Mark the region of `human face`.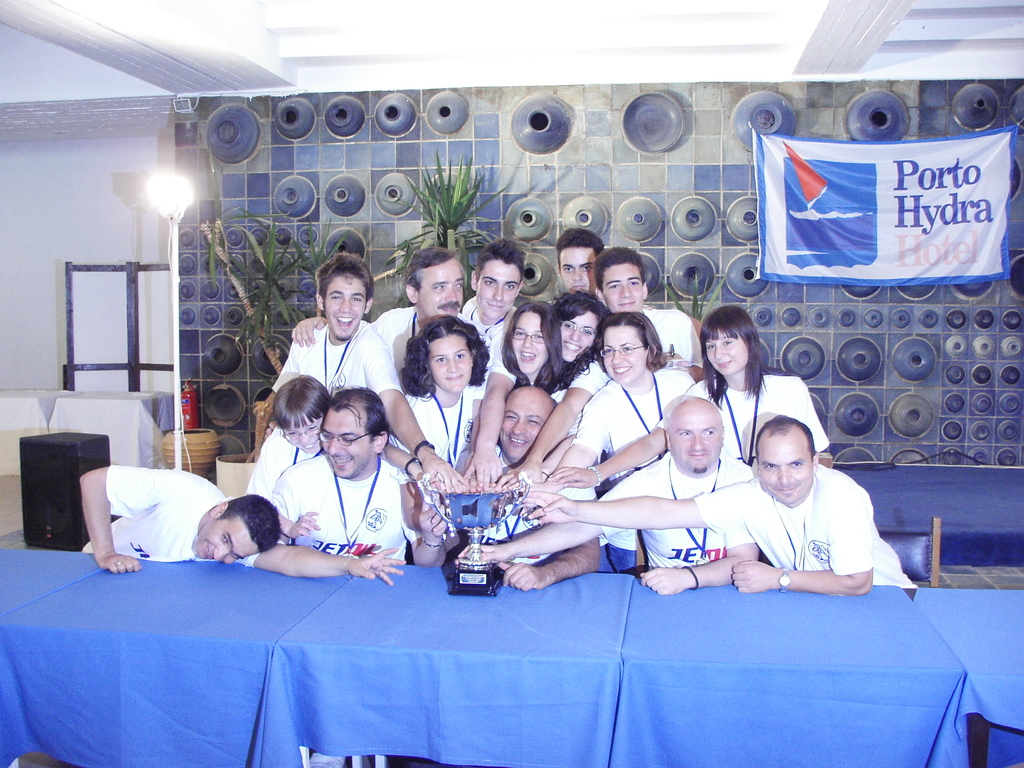
Region: detection(476, 260, 520, 315).
